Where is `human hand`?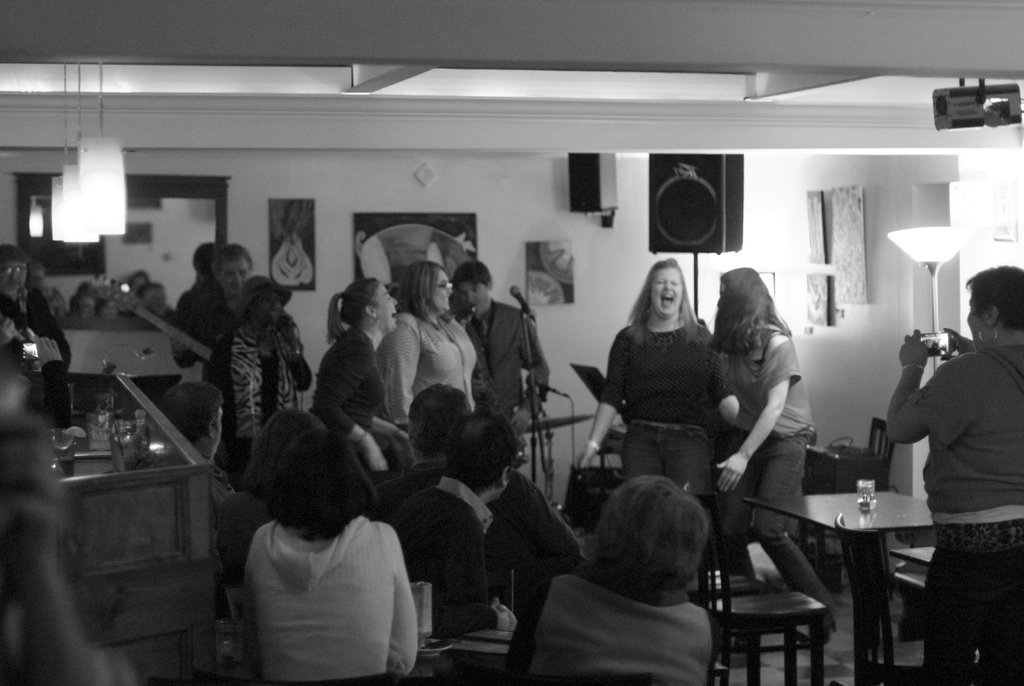
crop(492, 595, 514, 634).
